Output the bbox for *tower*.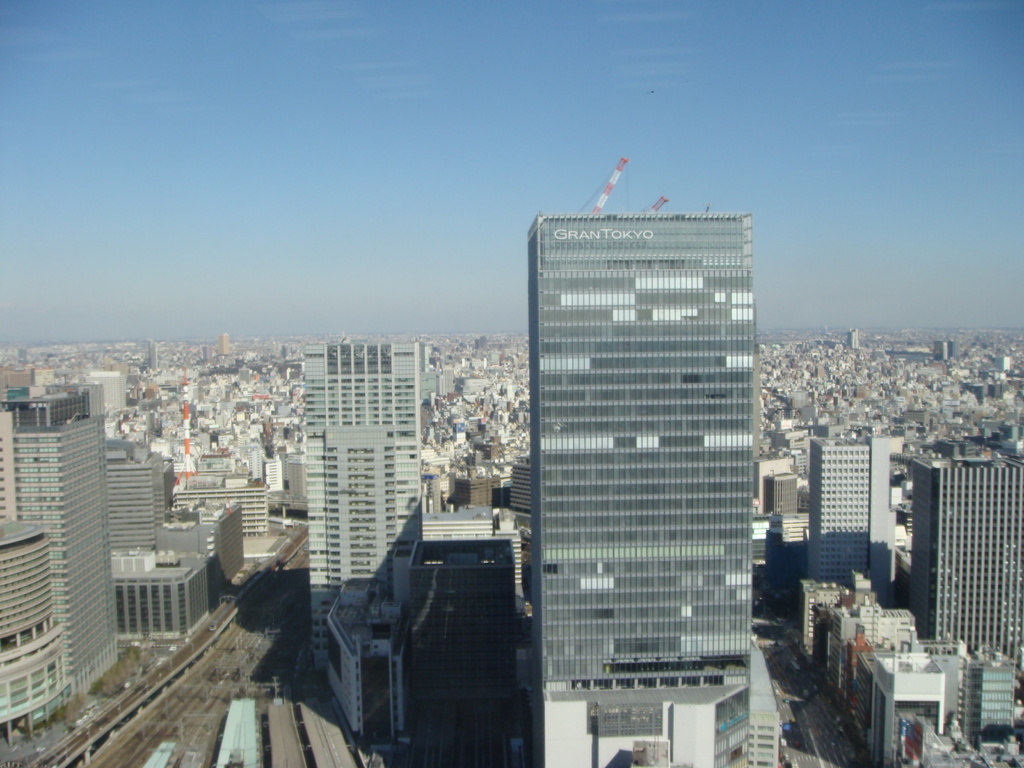
(806,430,887,610).
